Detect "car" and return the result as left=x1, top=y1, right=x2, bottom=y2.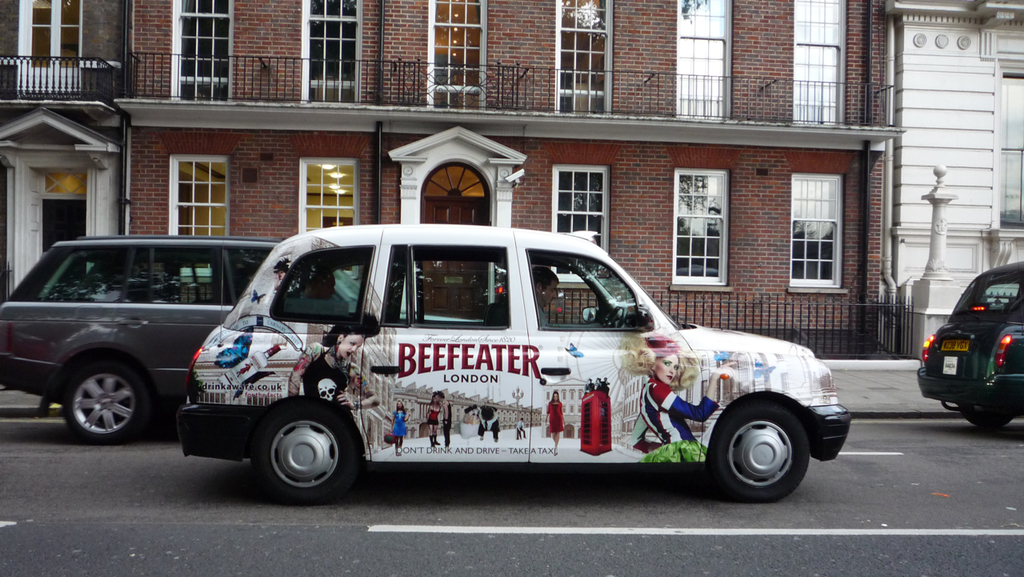
left=0, top=233, right=477, bottom=443.
